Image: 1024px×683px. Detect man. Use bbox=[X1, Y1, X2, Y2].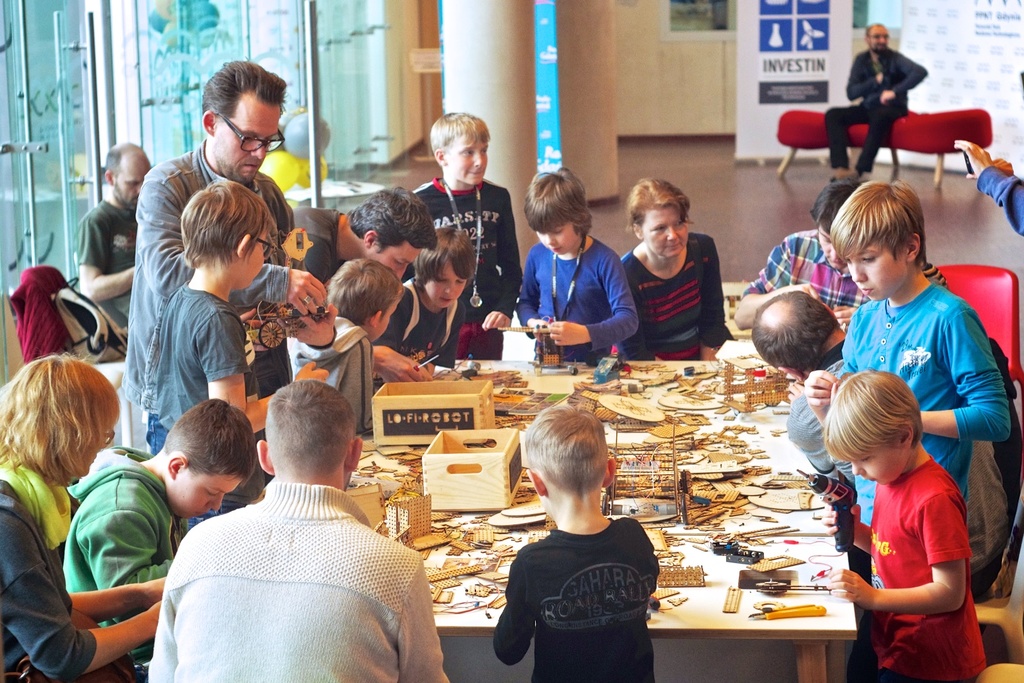
bbox=[824, 20, 925, 175].
